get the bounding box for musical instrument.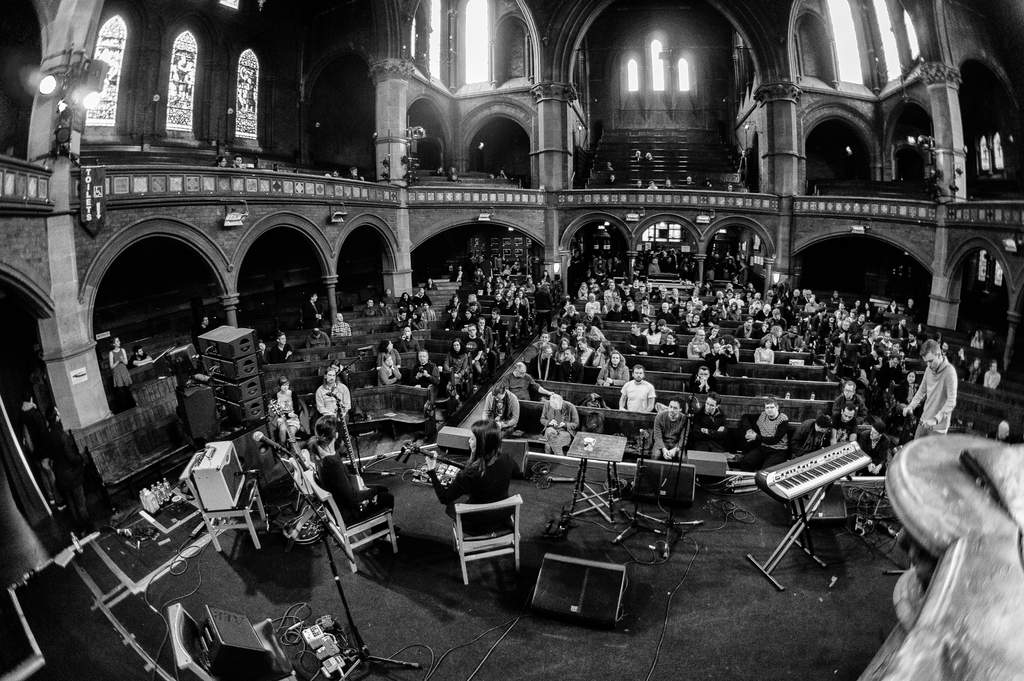
[321,386,383,507].
